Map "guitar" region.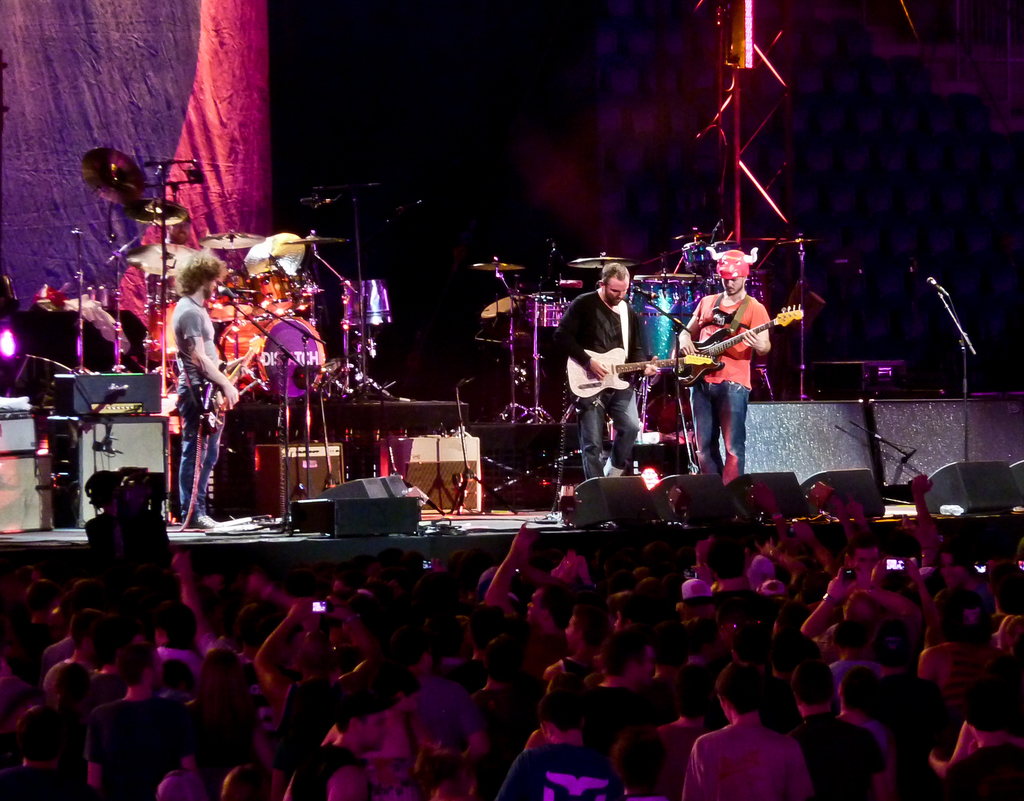
Mapped to [x1=684, y1=296, x2=802, y2=377].
